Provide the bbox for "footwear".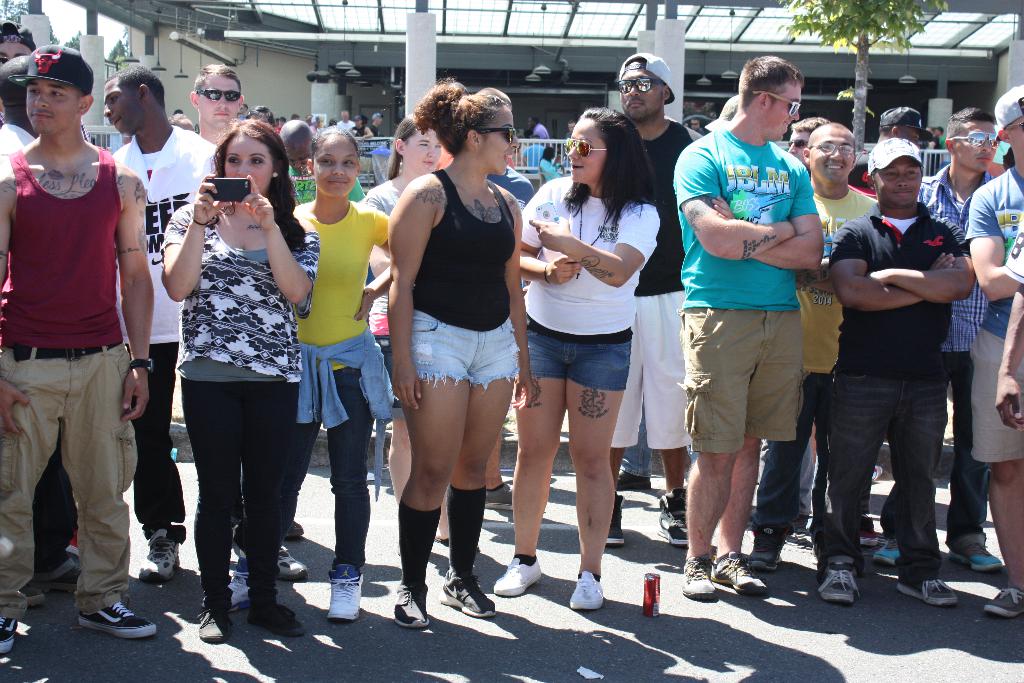
bbox(439, 568, 494, 623).
